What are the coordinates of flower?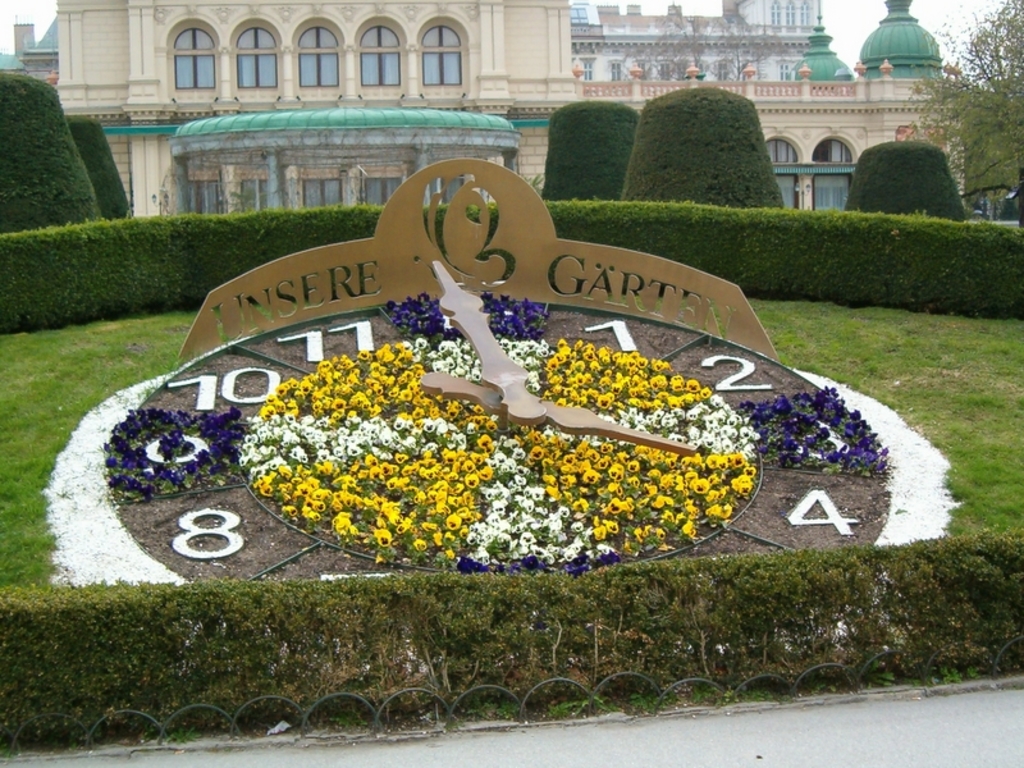
276:379:302:396.
